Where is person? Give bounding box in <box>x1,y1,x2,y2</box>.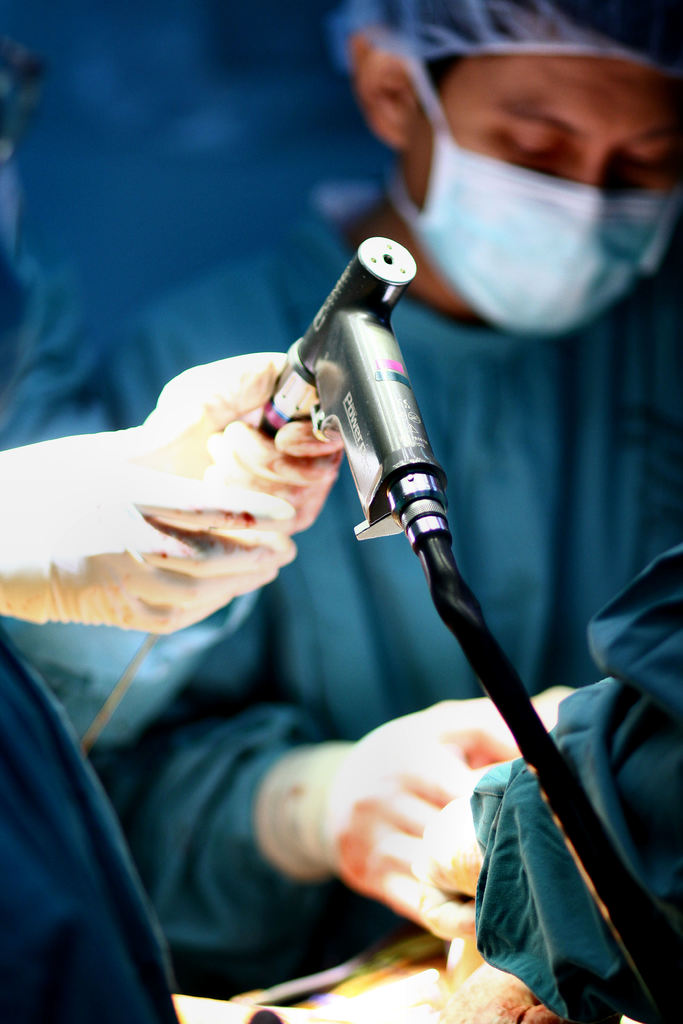
<box>0,0,682,1023</box>.
